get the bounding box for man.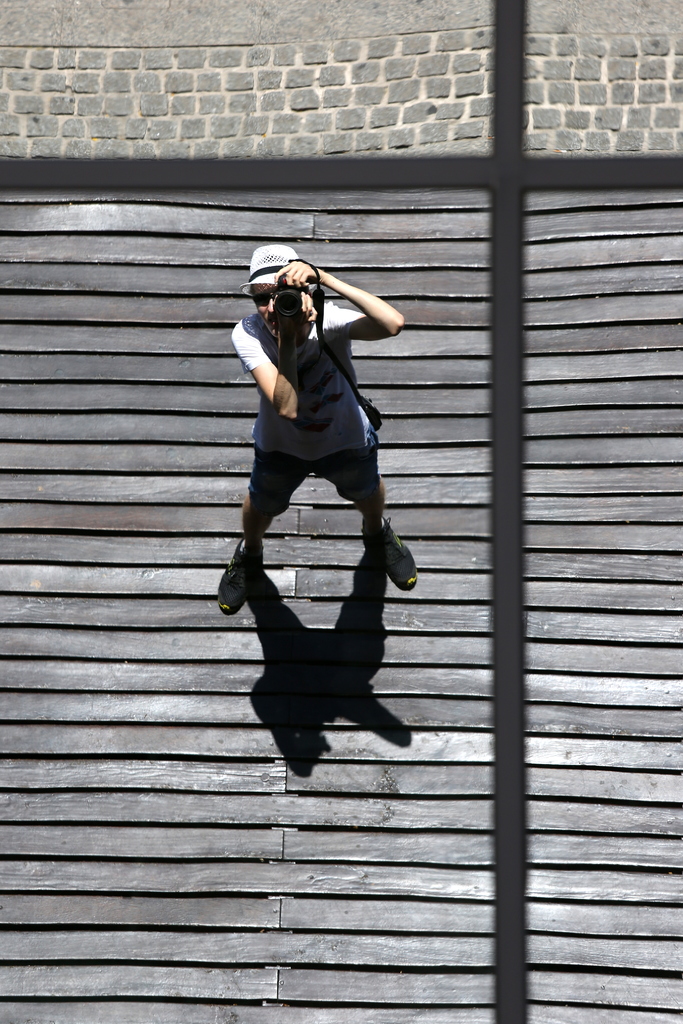
x1=222, y1=218, x2=414, y2=632.
